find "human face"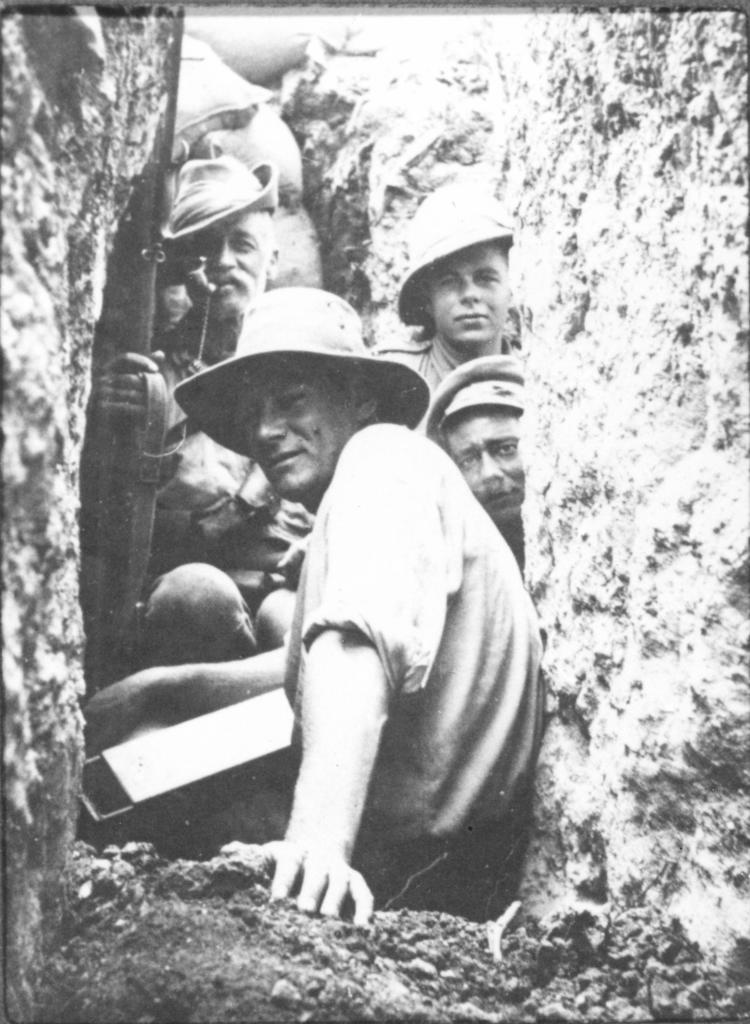
{"left": 232, "top": 369, "right": 347, "bottom": 502}
